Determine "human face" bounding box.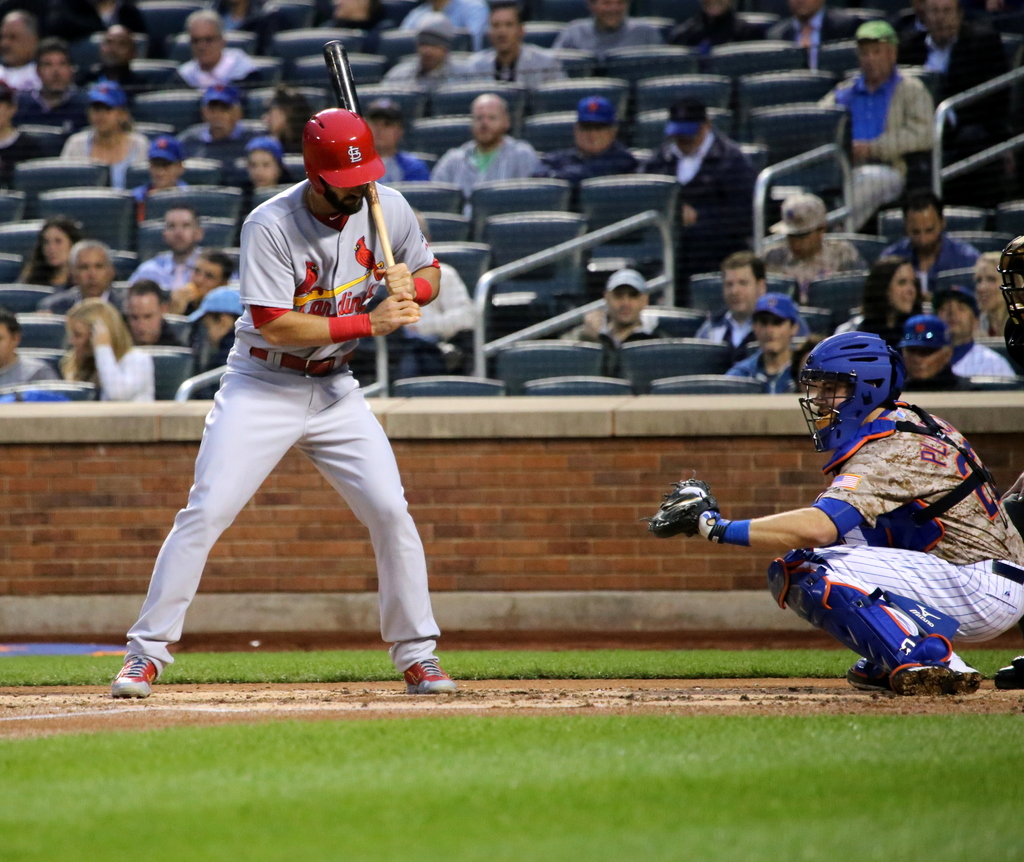
Determined: rect(492, 13, 513, 50).
